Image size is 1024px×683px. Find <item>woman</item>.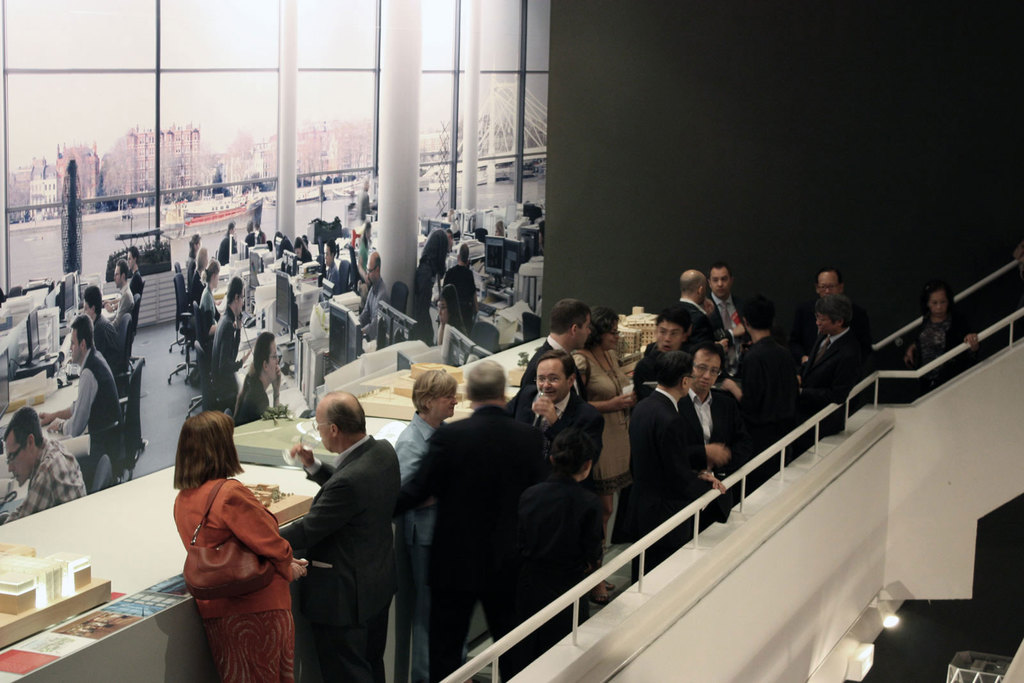
[left=153, top=405, right=305, bottom=682].
